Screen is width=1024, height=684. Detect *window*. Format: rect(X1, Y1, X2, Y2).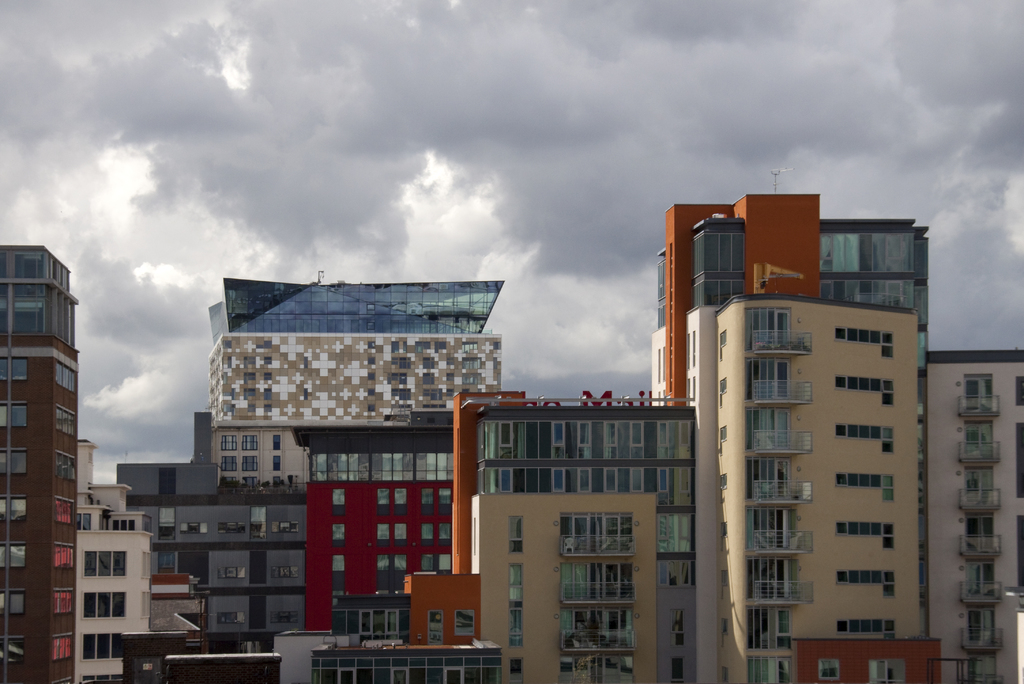
rect(719, 328, 728, 348).
